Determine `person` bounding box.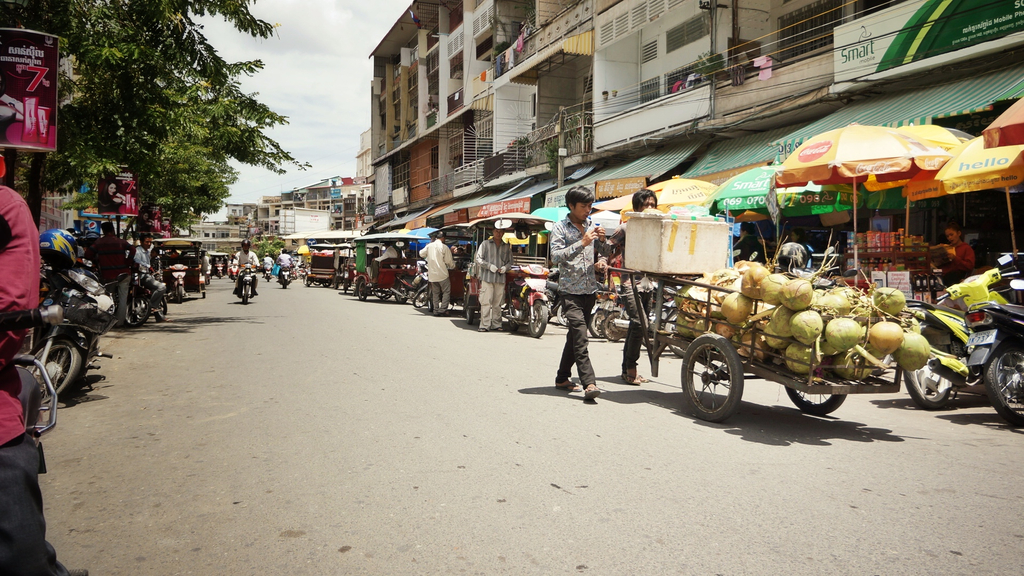
Determined: <box>417,230,460,319</box>.
